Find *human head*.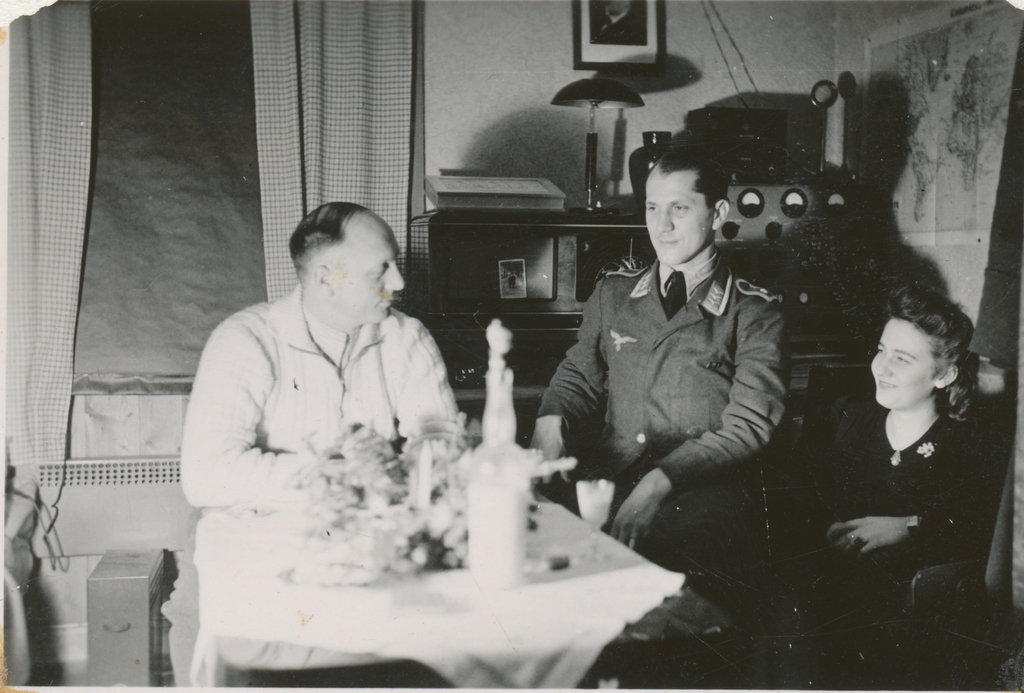
644:143:733:261.
